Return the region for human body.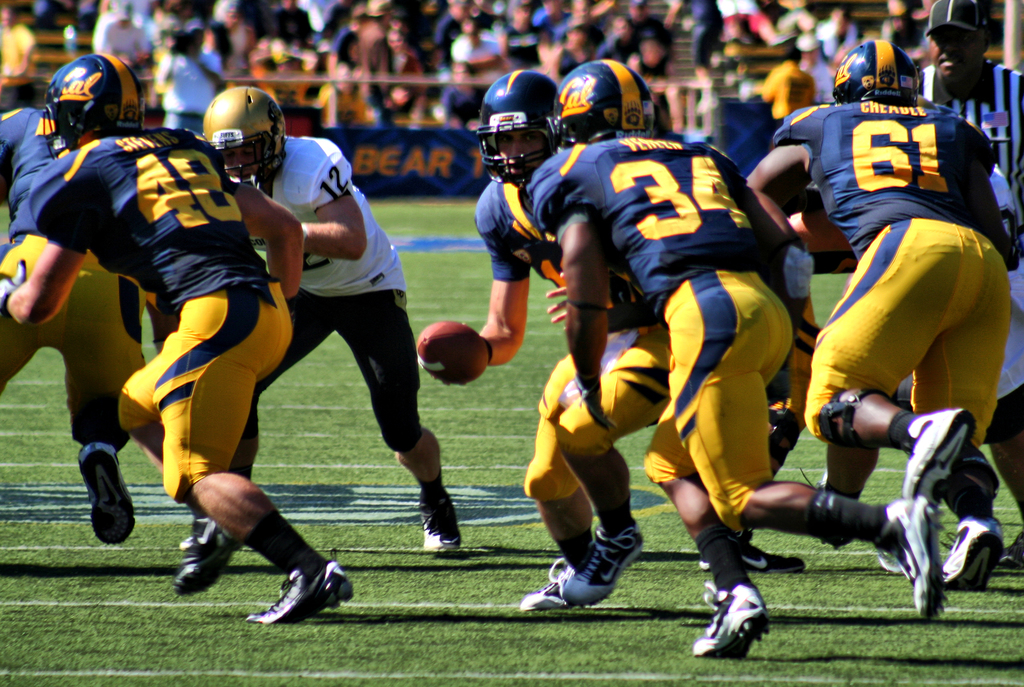
BBox(0, 41, 152, 547).
